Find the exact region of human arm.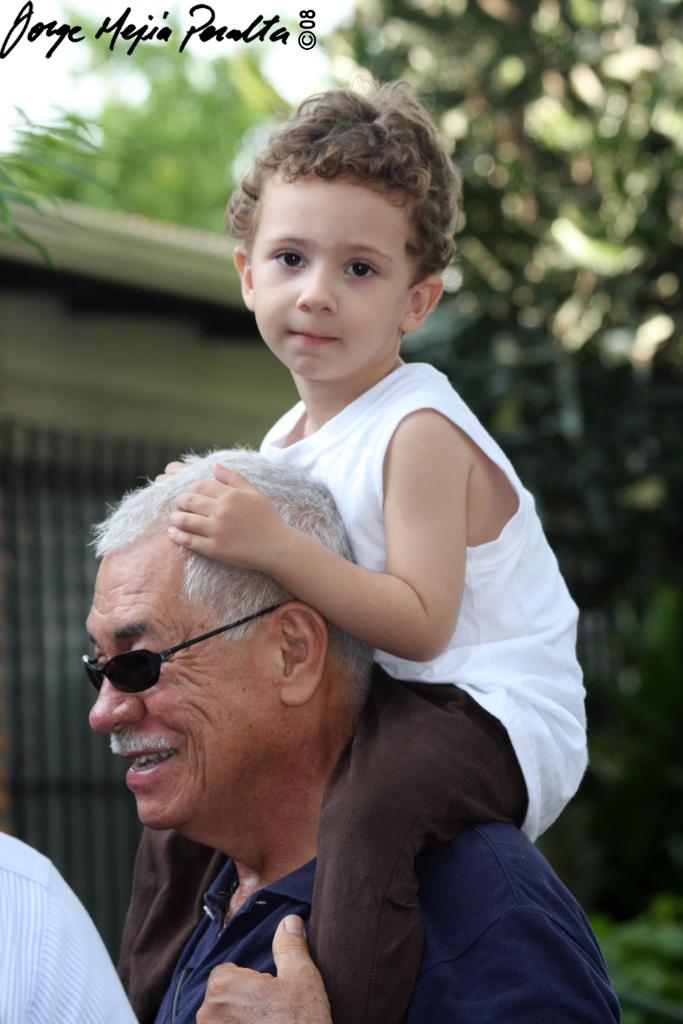
Exact region: 164,410,464,659.
